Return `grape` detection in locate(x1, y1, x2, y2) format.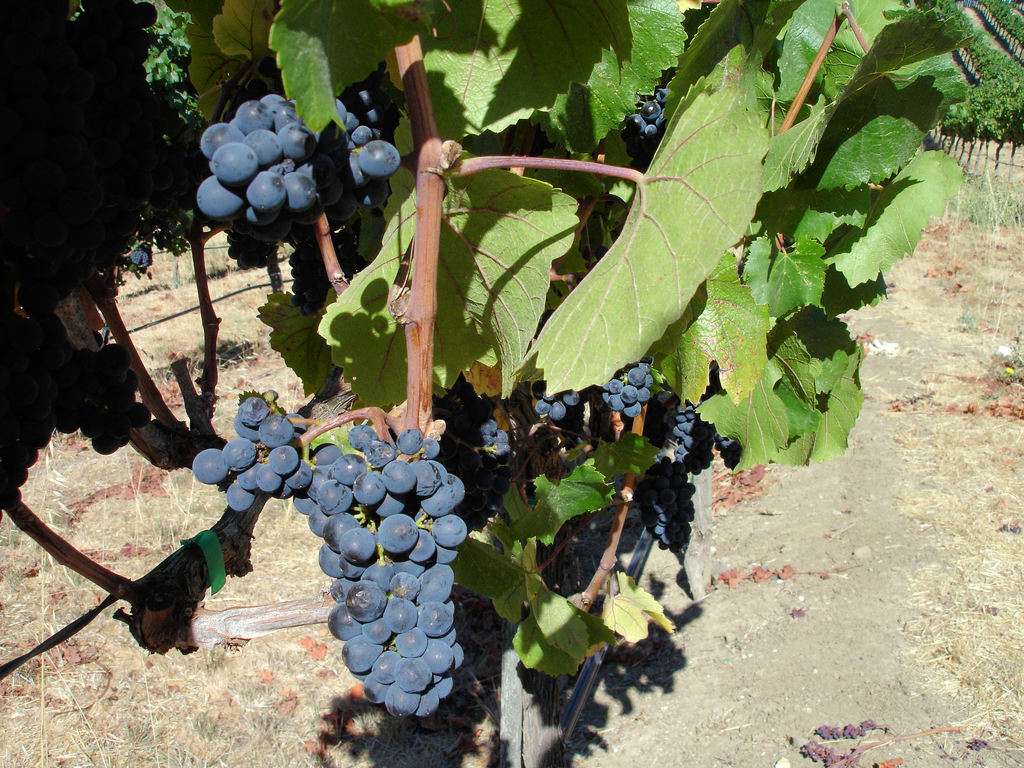
locate(533, 400, 548, 413).
